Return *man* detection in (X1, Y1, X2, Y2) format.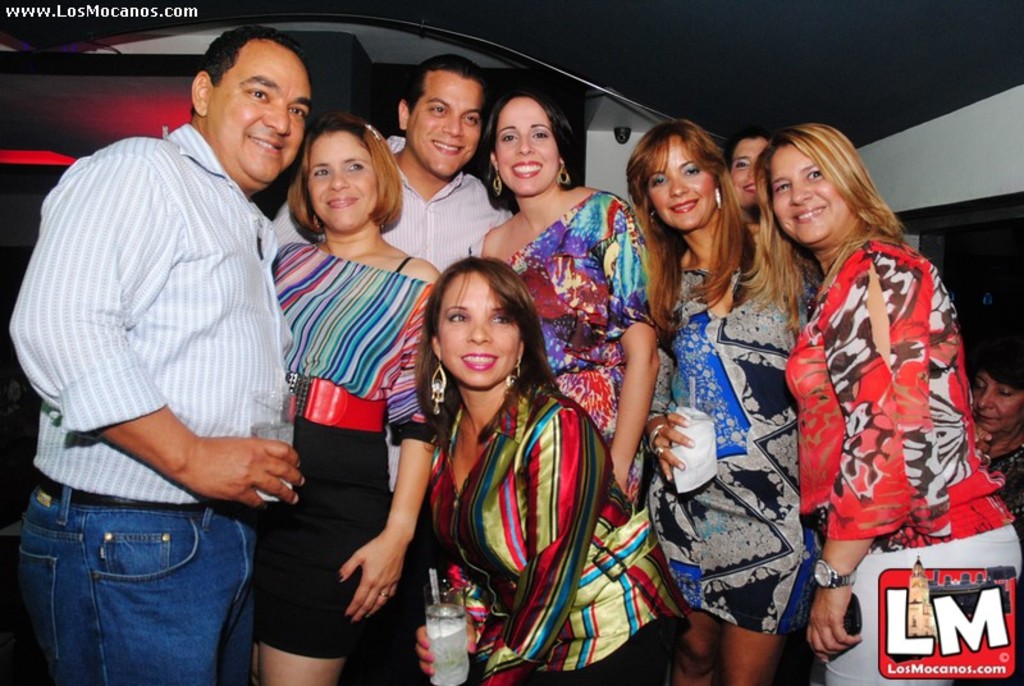
(8, 24, 319, 685).
